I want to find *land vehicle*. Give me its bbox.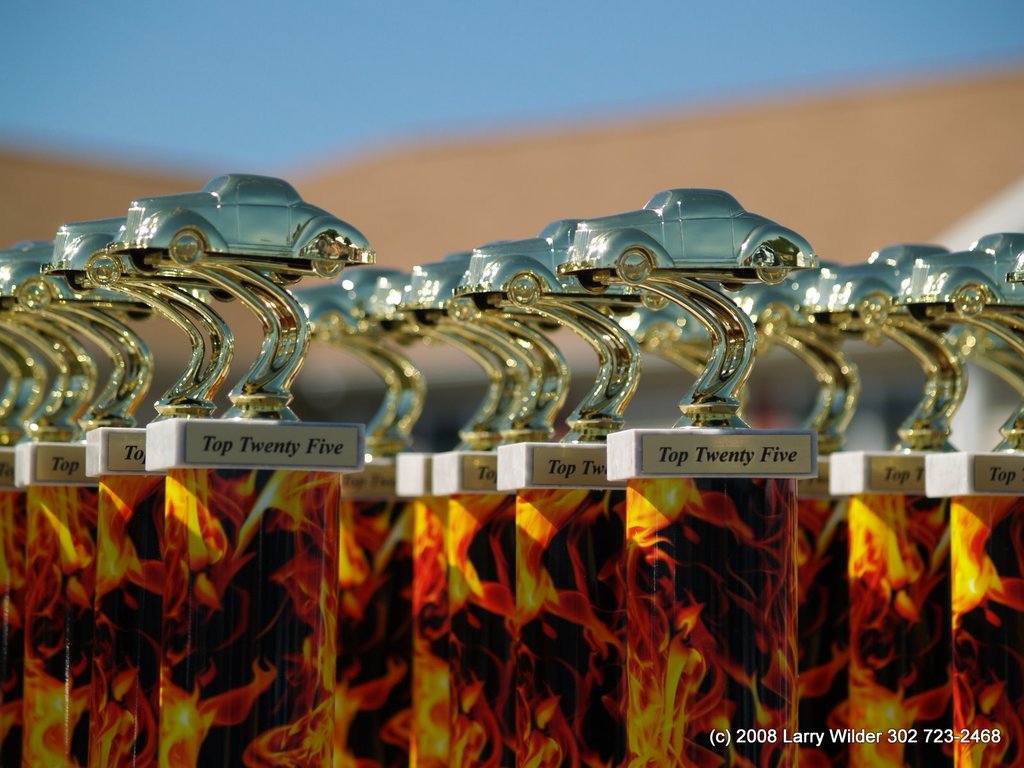
rect(463, 218, 671, 310).
